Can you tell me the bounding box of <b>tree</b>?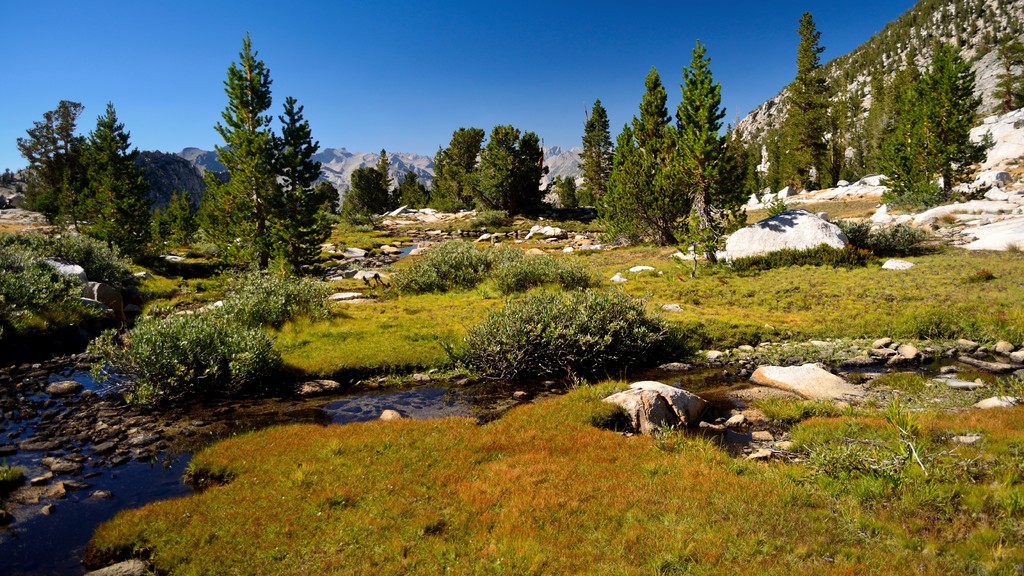
box(184, 67, 325, 286).
